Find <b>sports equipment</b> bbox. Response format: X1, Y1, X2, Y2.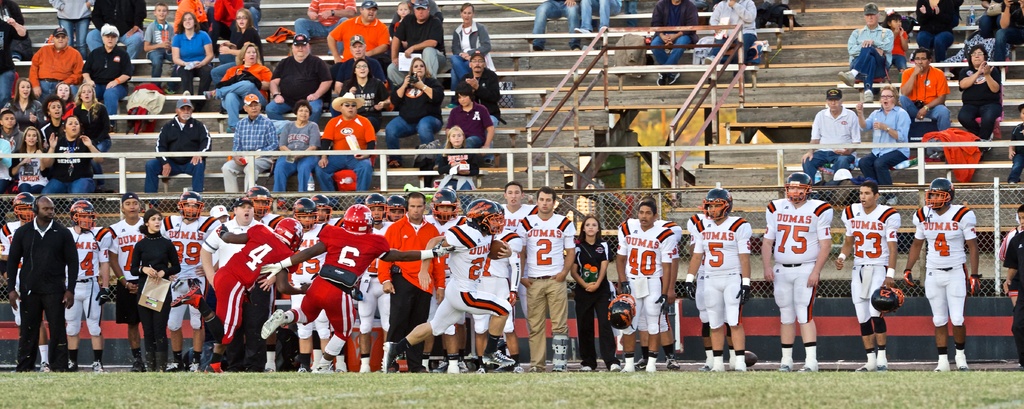
927, 179, 955, 211.
